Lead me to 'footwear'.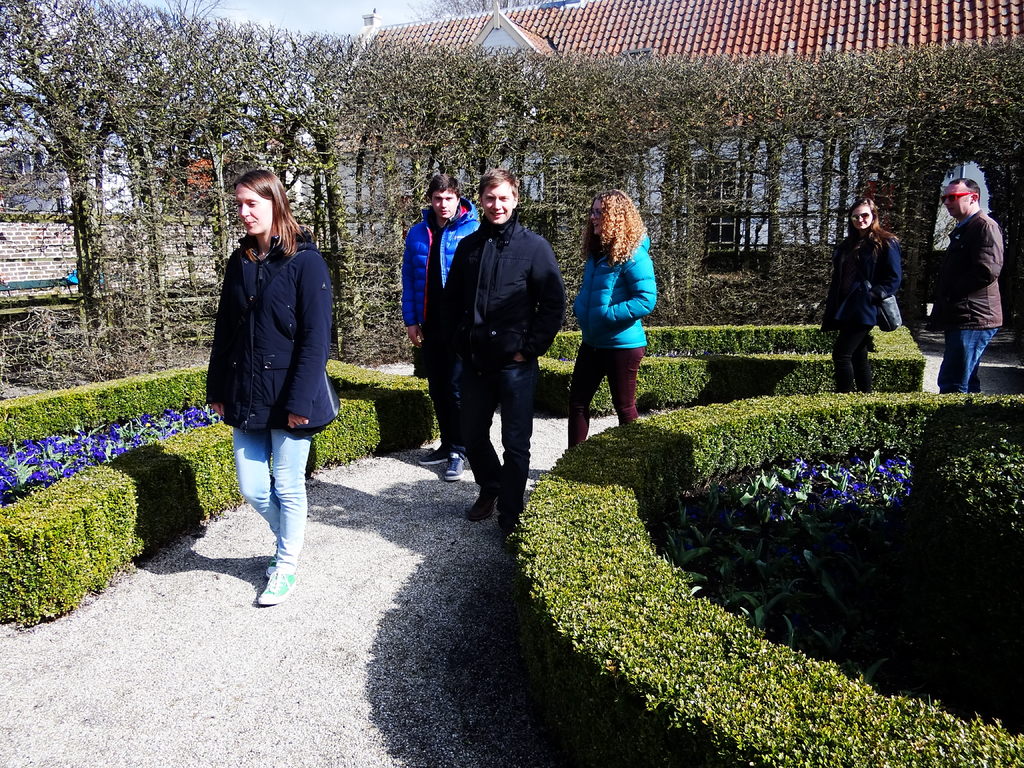
Lead to [419,444,449,464].
